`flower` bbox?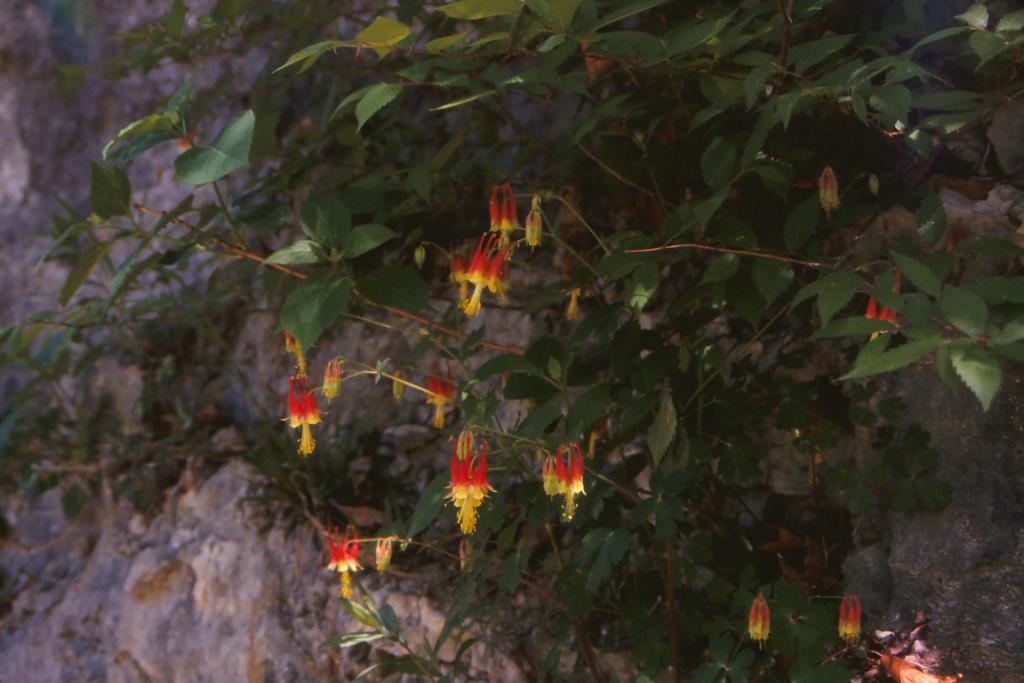
320:360:343:402
